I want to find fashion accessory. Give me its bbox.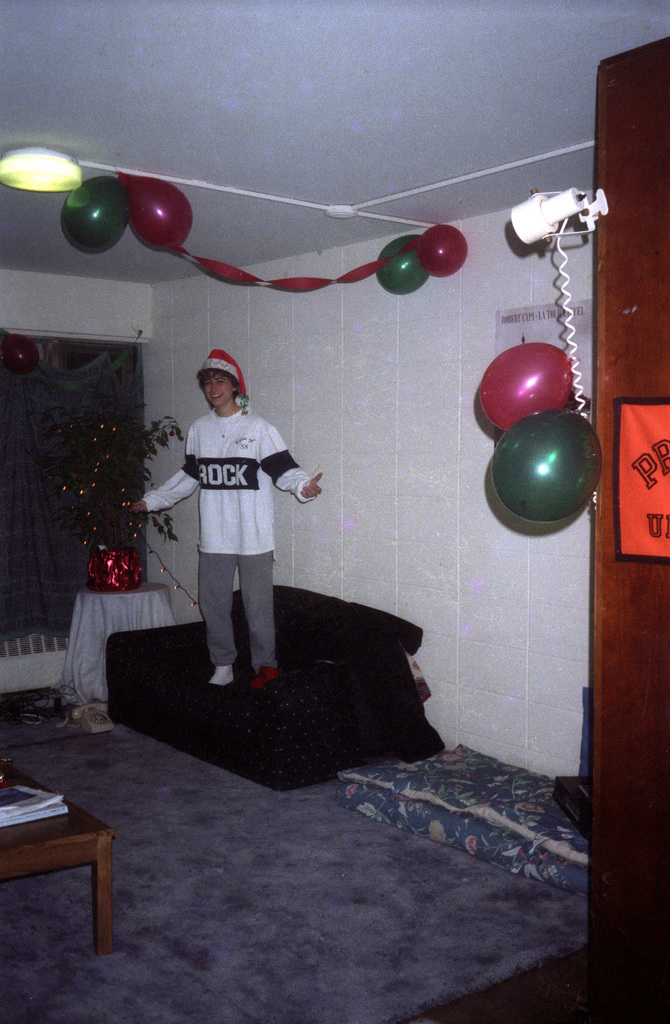
208 664 233 687.
